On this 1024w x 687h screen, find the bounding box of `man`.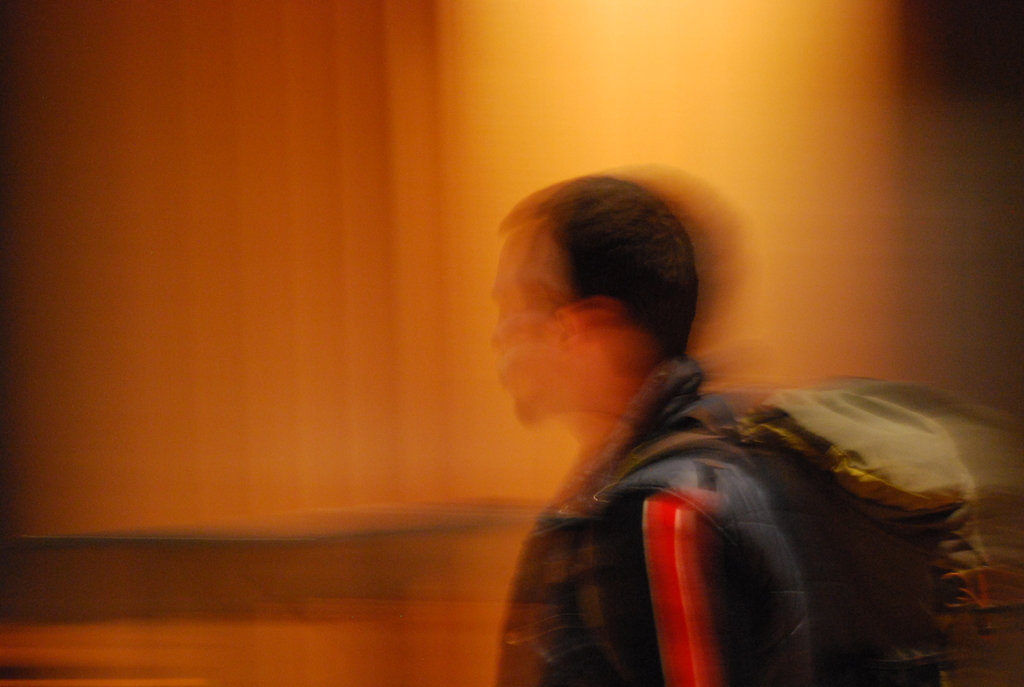
Bounding box: detection(436, 184, 796, 646).
